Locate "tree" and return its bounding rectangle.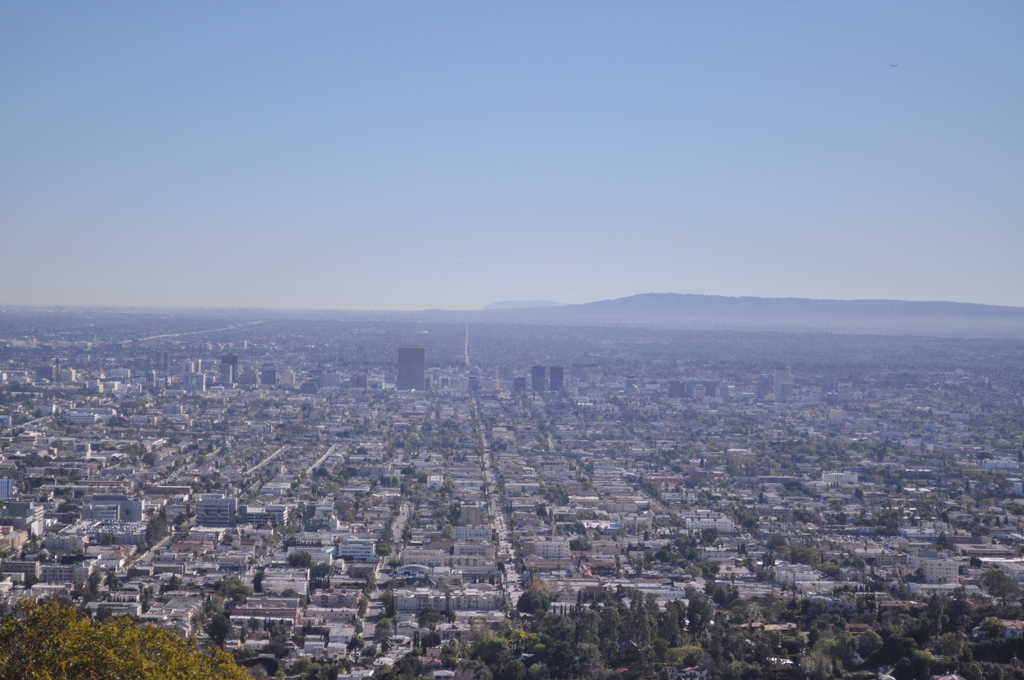
left=980, top=403, right=997, bottom=409.
